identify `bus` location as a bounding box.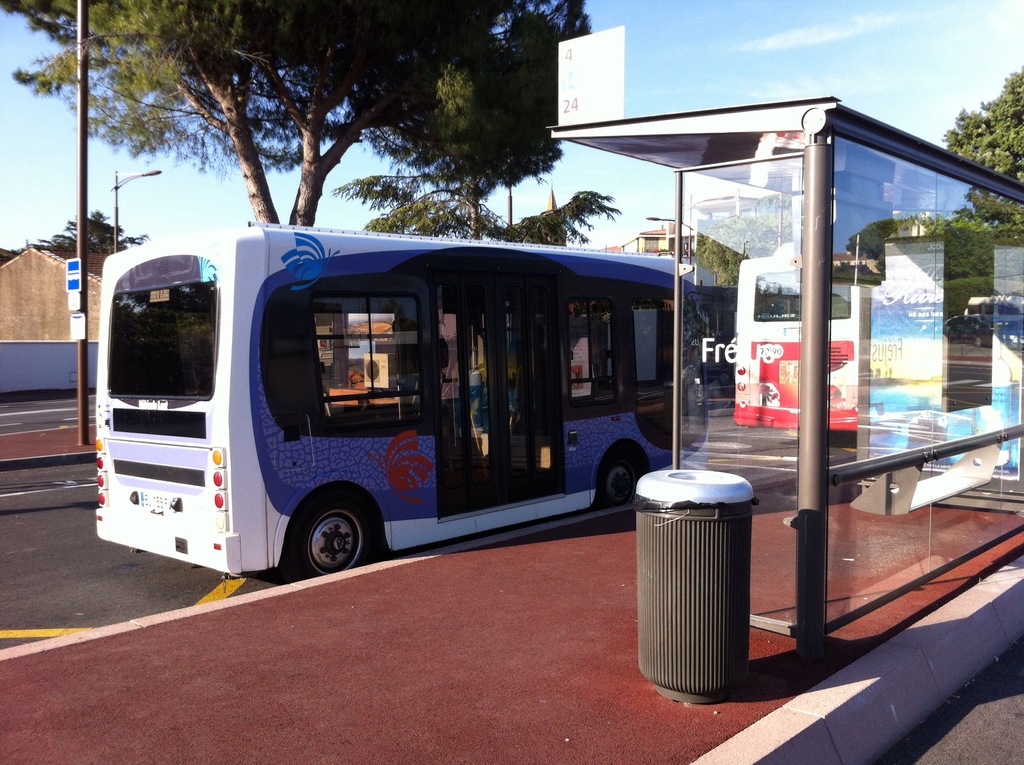
(731,252,860,427).
